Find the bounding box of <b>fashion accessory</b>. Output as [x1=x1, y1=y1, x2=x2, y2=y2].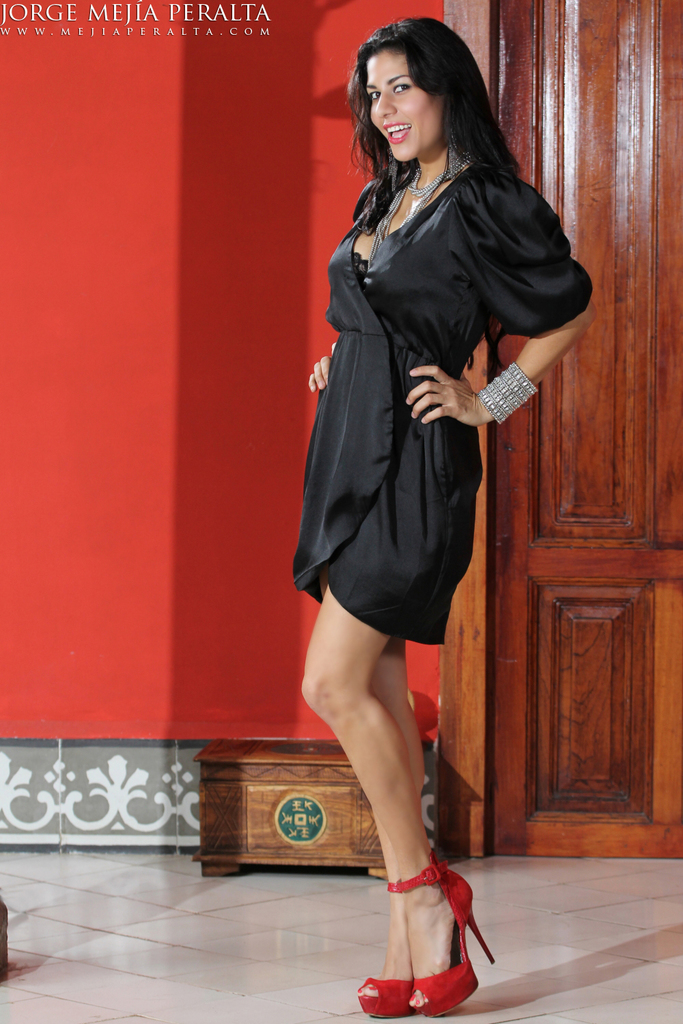
[x1=406, y1=861, x2=494, y2=1016].
